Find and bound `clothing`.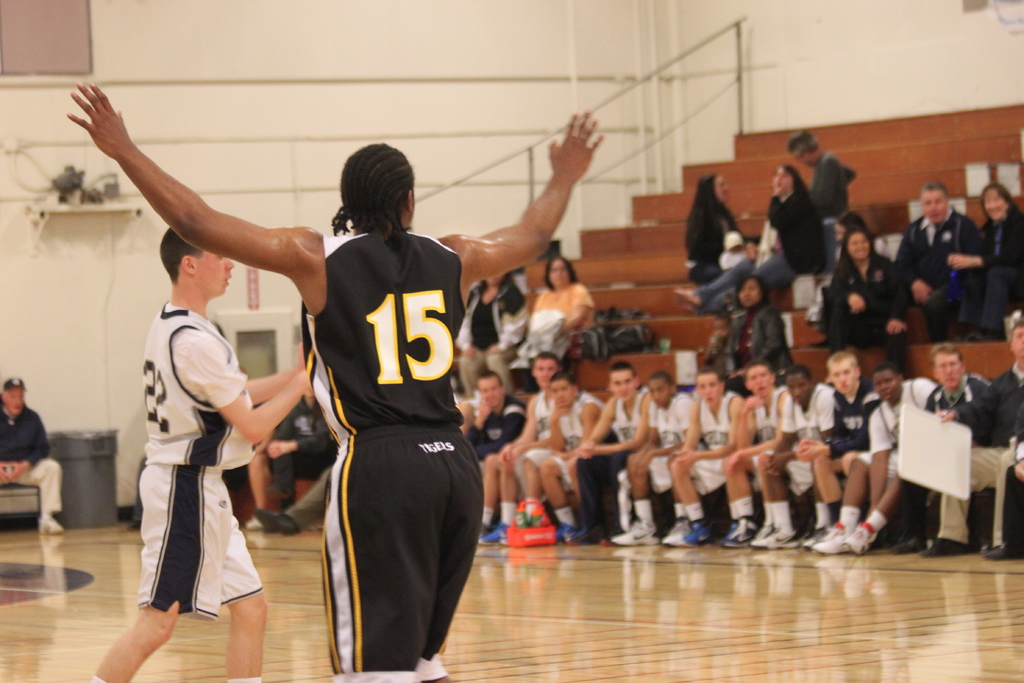
Bound: pyautogui.locateOnScreen(693, 388, 738, 507).
